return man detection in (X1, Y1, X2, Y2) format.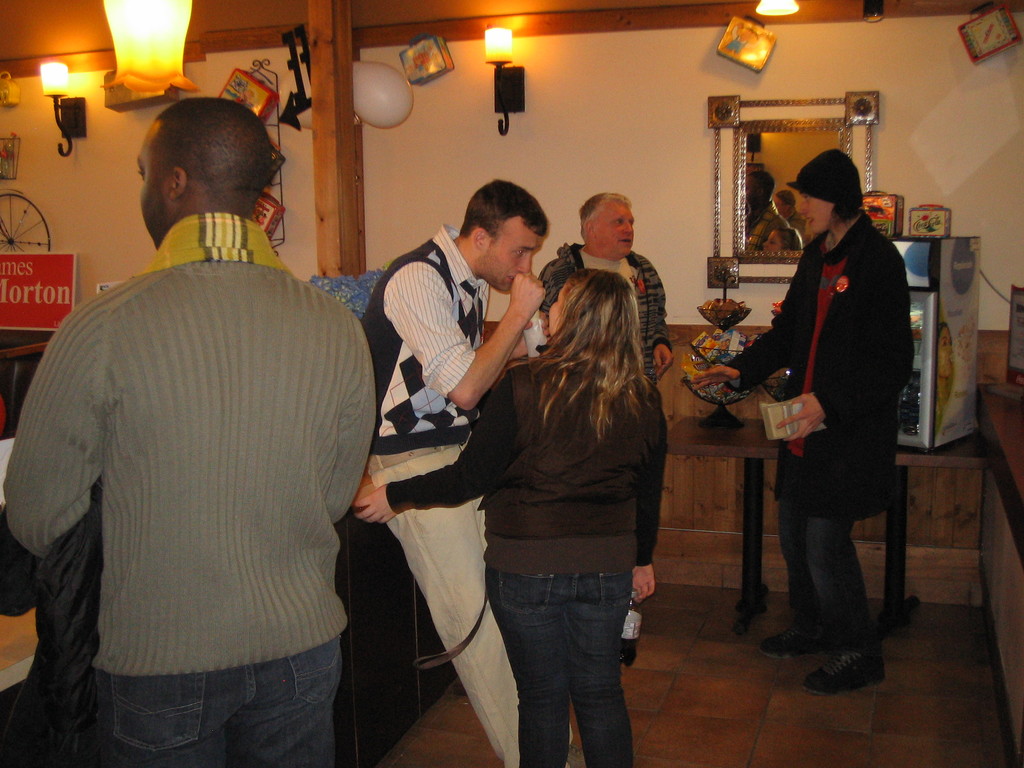
(360, 180, 547, 767).
